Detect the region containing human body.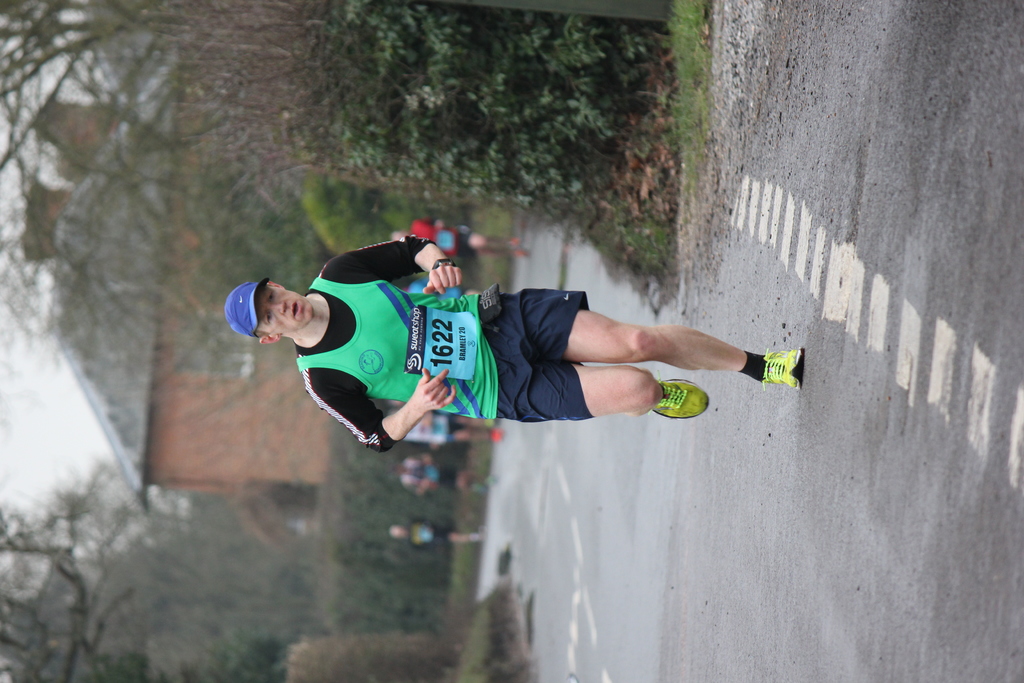
box=[253, 247, 799, 461].
